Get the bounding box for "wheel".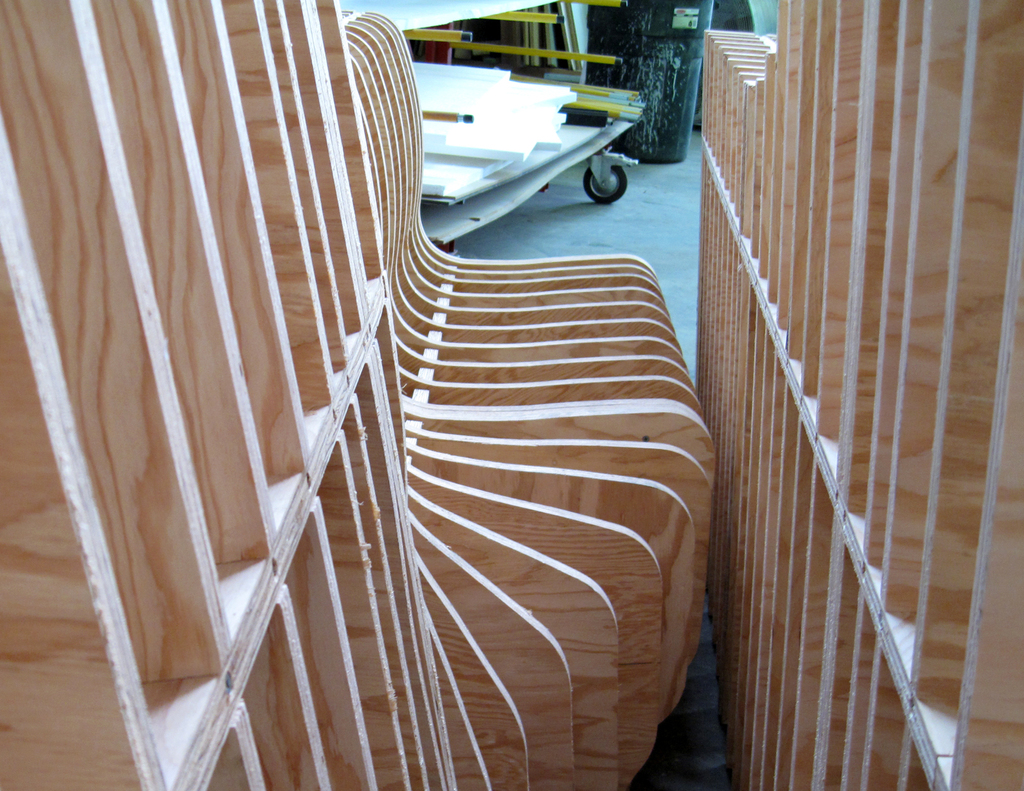
pyautogui.locateOnScreen(586, 166, 627, 205).
